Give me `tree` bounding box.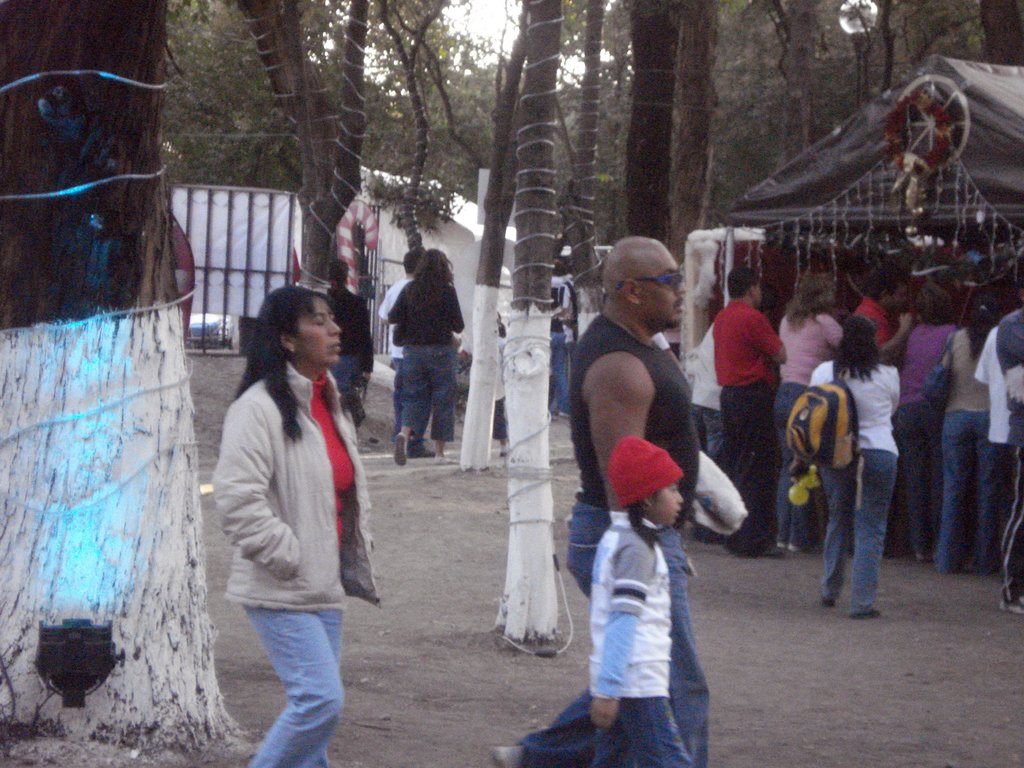
l=492, t=0, r=560, b=637.
